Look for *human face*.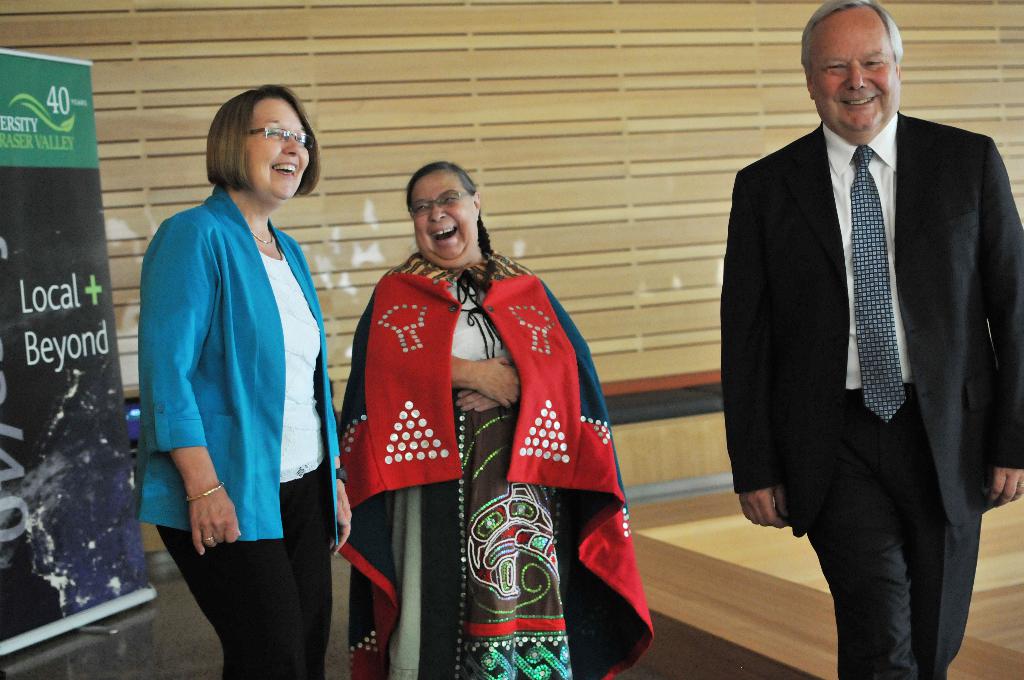
Found: 808,3,900,136.
